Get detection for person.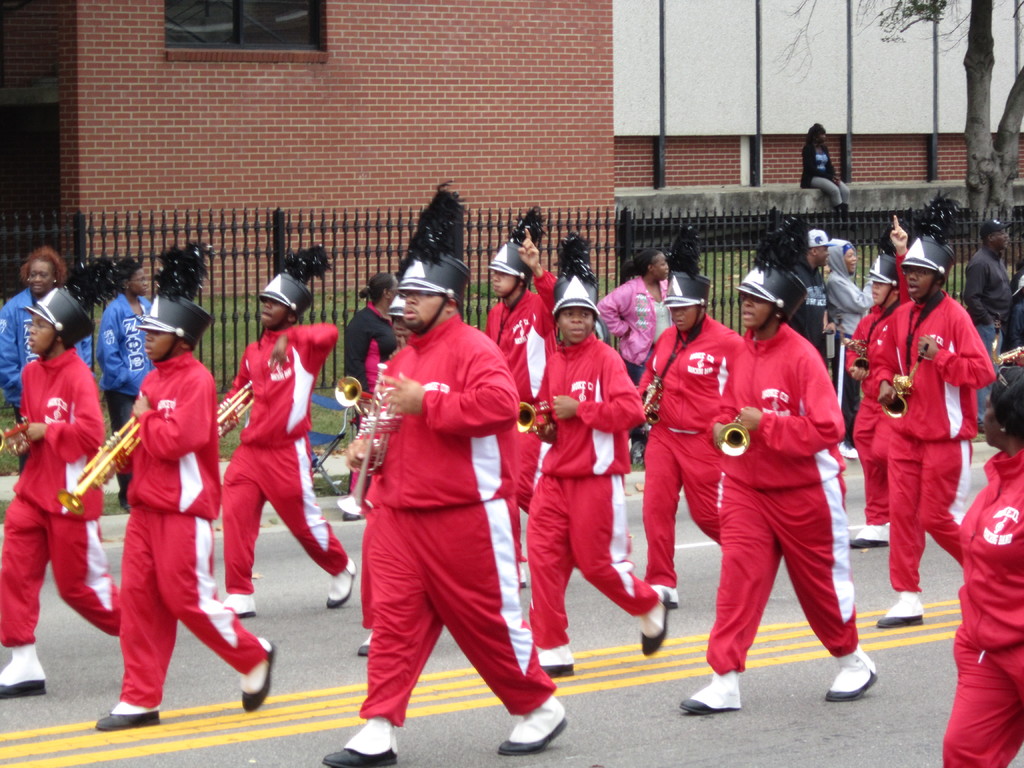
Detection: box(799, 124, 852, 212).
